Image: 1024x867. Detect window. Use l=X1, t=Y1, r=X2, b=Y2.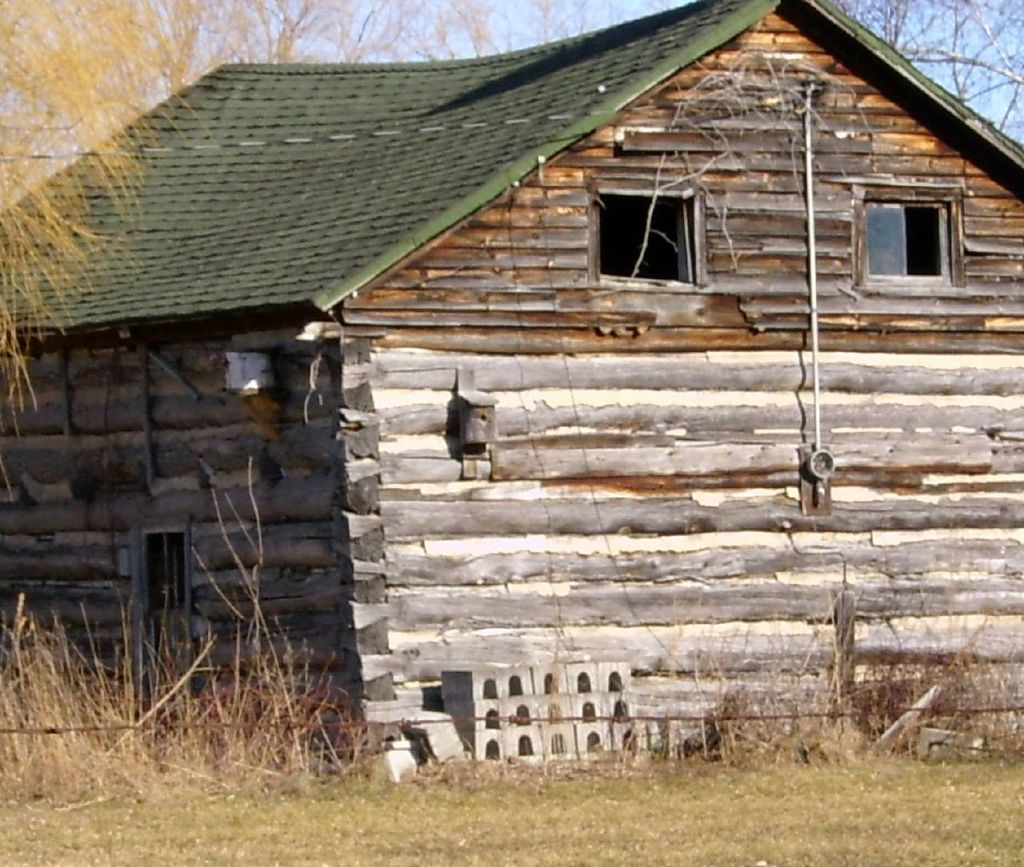
l=870, t=157, r=969, b=290.
